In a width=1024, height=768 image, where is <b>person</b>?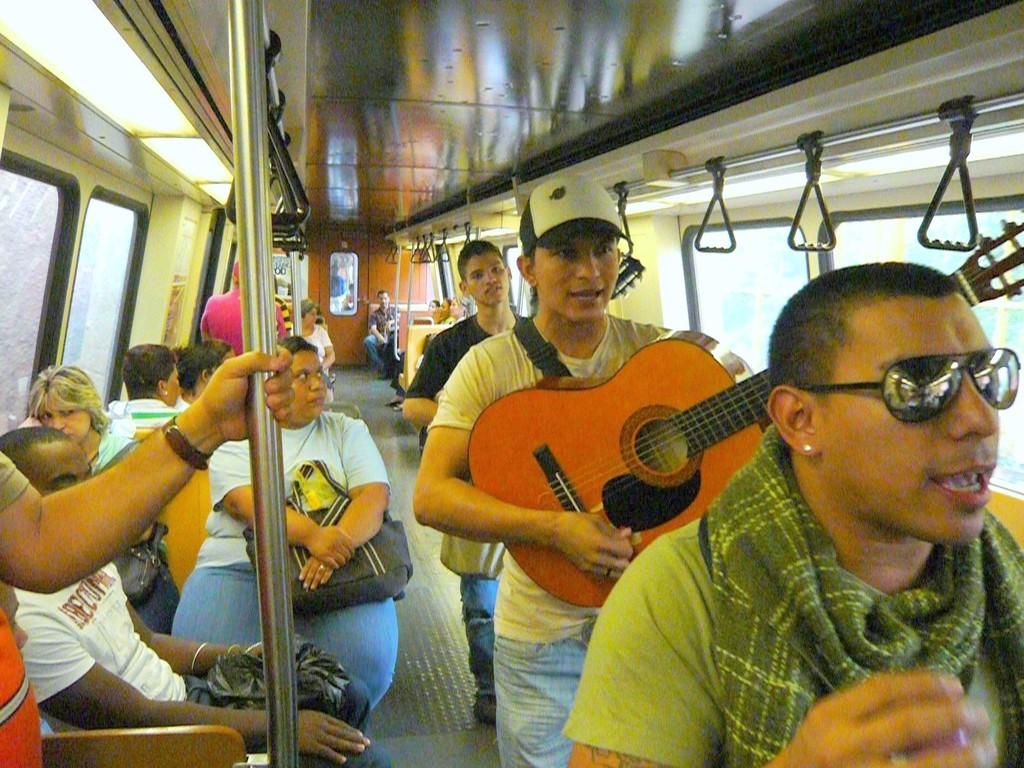
bbox=[396, 294, 440, 388].
